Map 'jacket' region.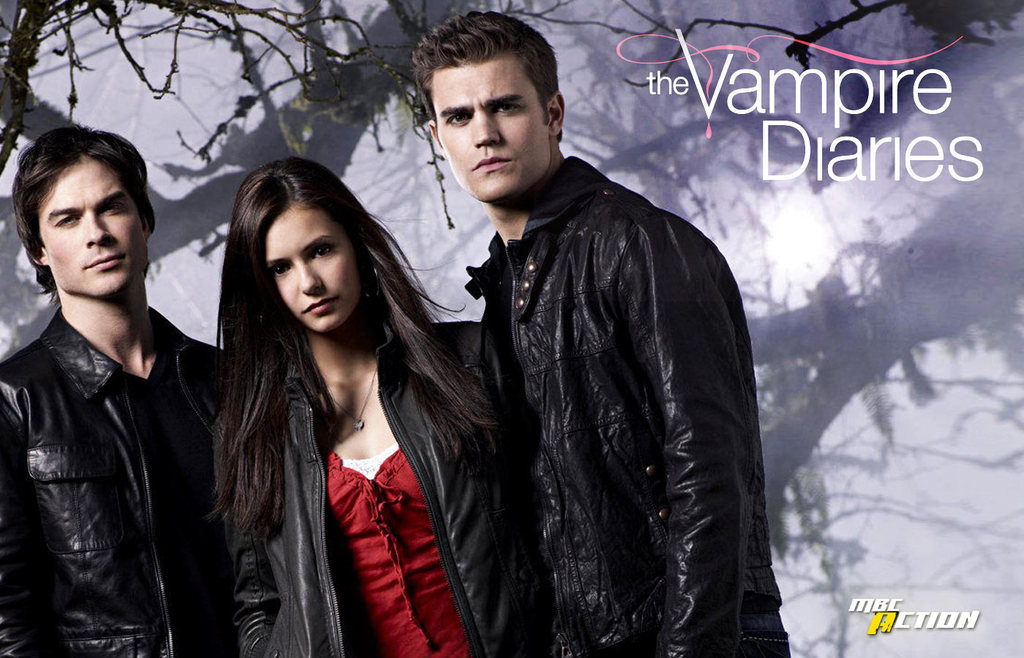
Mapped to (432, 91, 778, 626).
